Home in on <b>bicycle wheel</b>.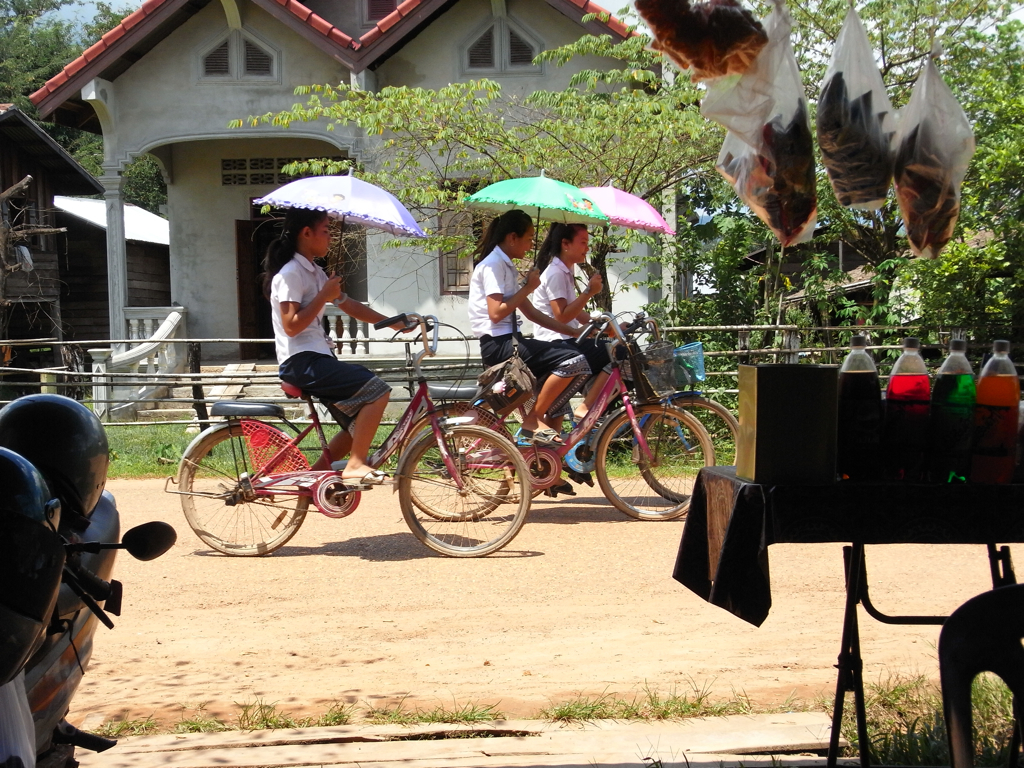
Homed in at (left=393, top=423, right=529, bottom=560).
